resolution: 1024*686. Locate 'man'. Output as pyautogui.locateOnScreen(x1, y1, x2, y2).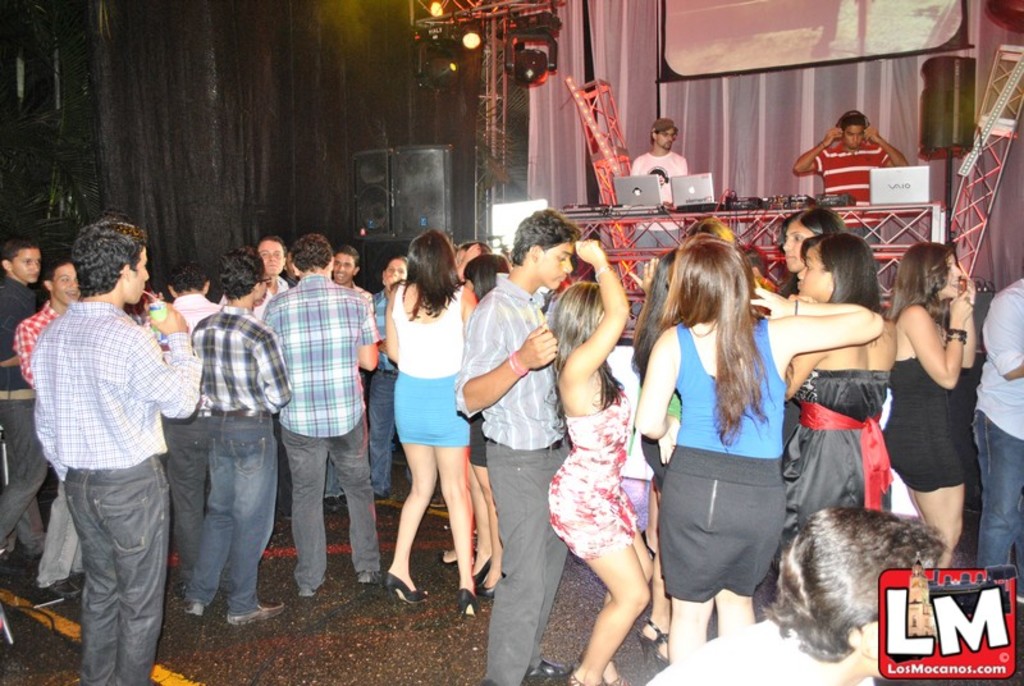
pyautogui.locateOnScreen(792, 110, 905, 251).
